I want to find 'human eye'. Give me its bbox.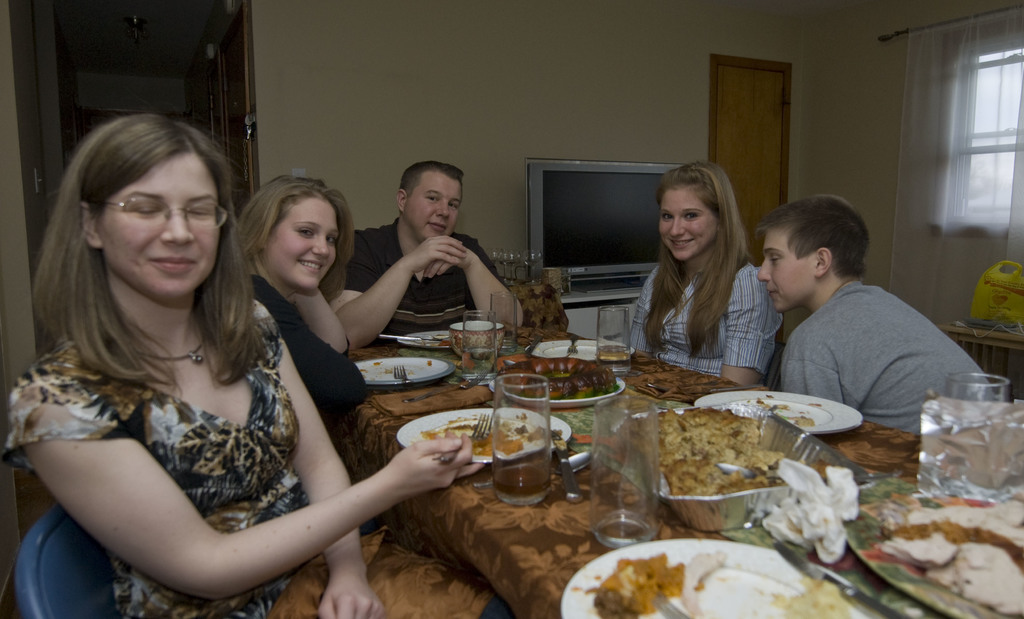
<box>683,209,701,223</box>.
